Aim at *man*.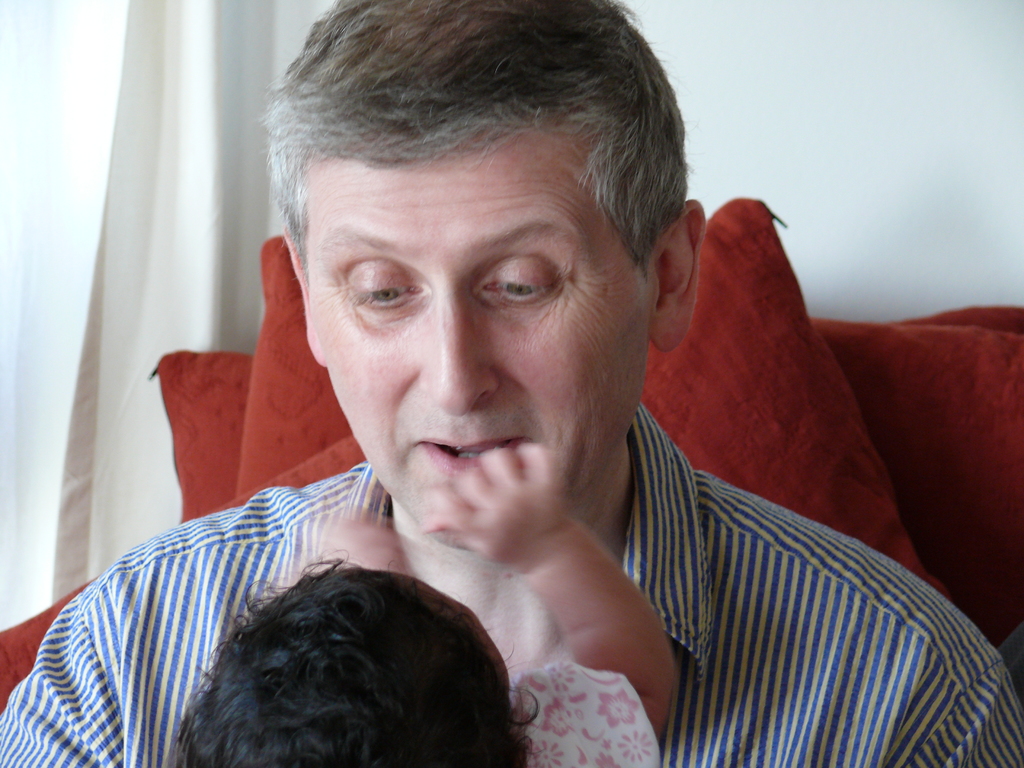
Aimed at [0, 0, 1023, 767].
